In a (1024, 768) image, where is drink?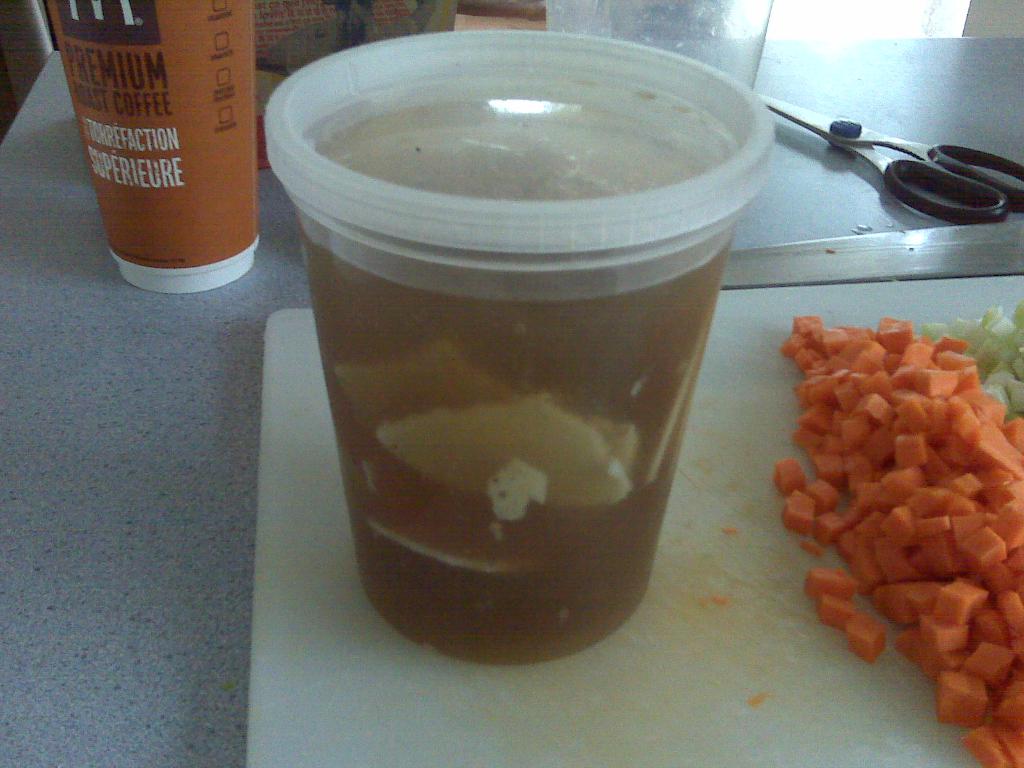
<box>268,24,781,679</box>.
